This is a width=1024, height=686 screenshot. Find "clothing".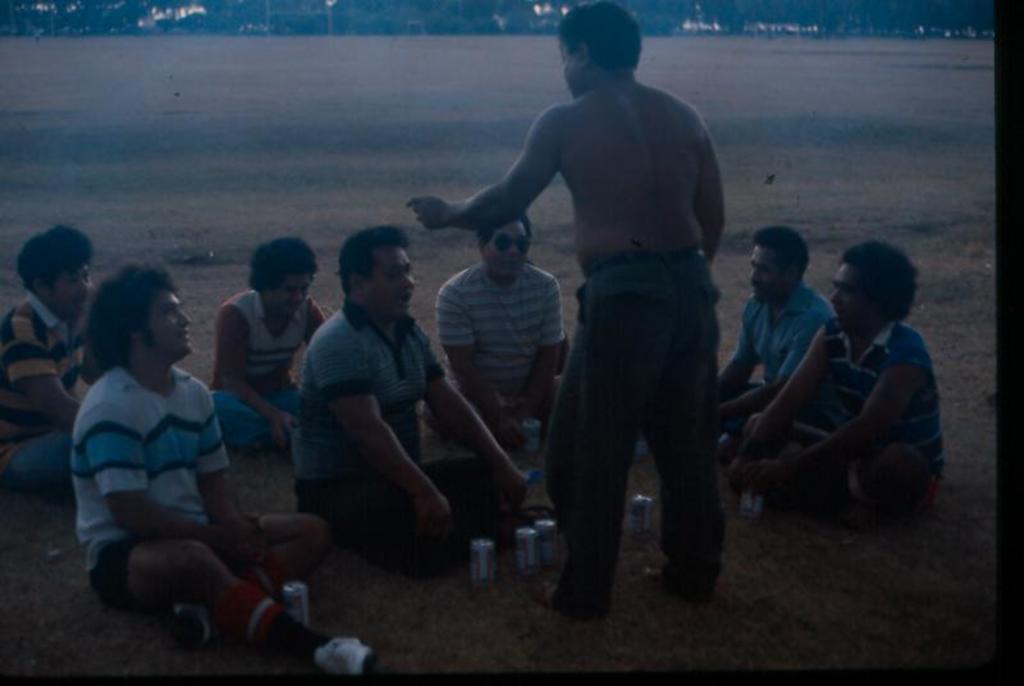
Bounding box: x1=191, y1=285, x2=325, y2=443.
